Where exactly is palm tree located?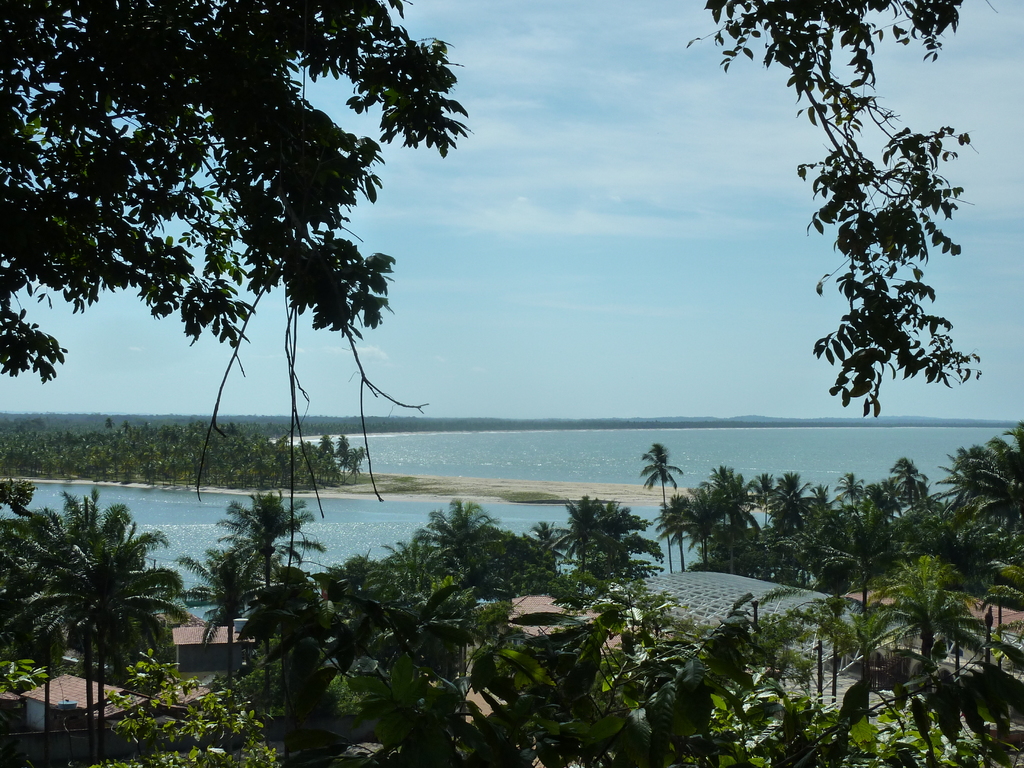
Its bounding box is BBox(178, 541, 272, 706).
